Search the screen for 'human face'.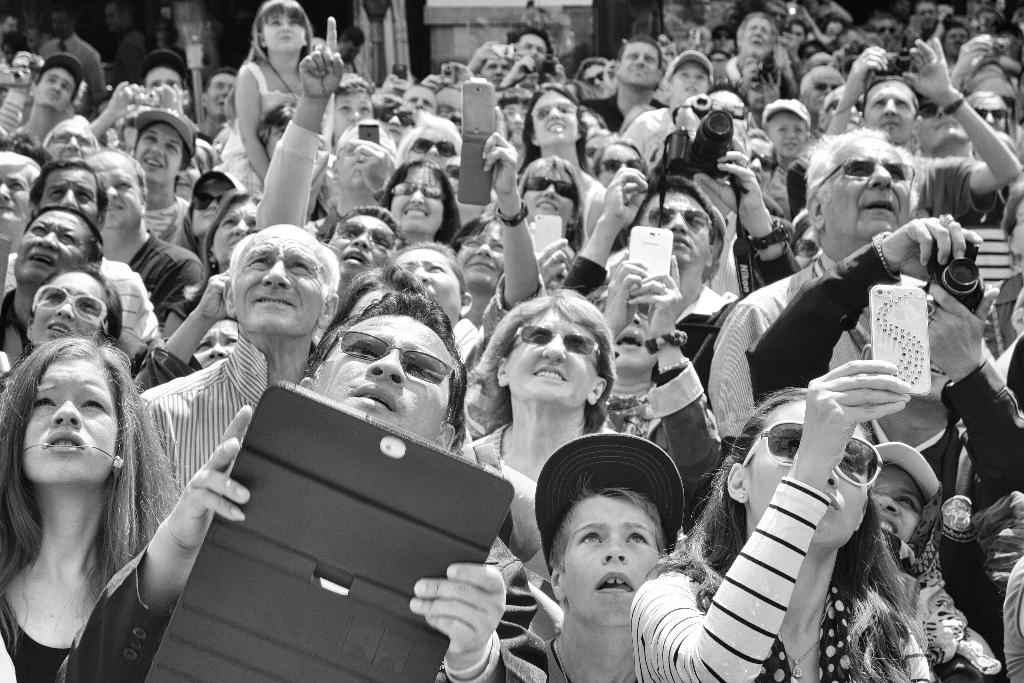
Found at l=975, t=97, r=1007, b=129.
